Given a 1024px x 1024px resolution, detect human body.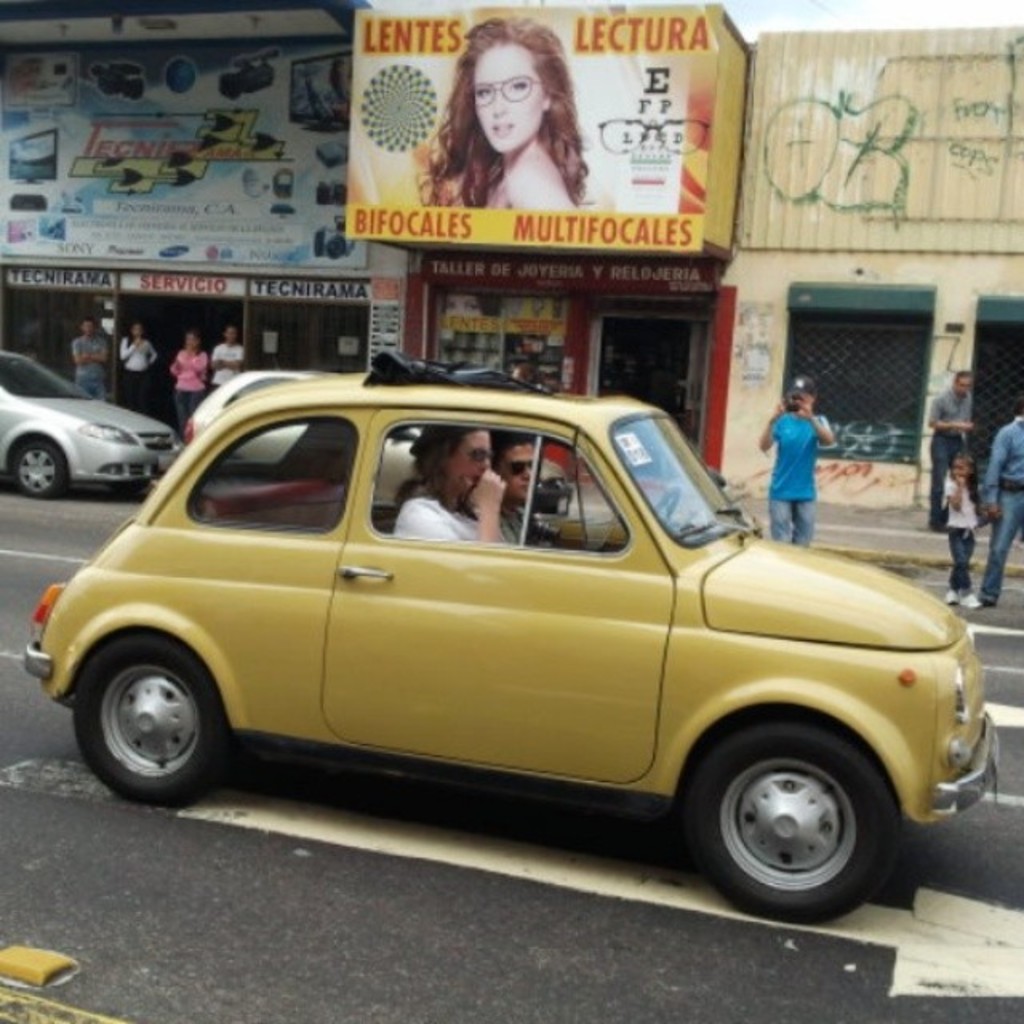
[x1=467, y1=141, x2=579, y2=222].
